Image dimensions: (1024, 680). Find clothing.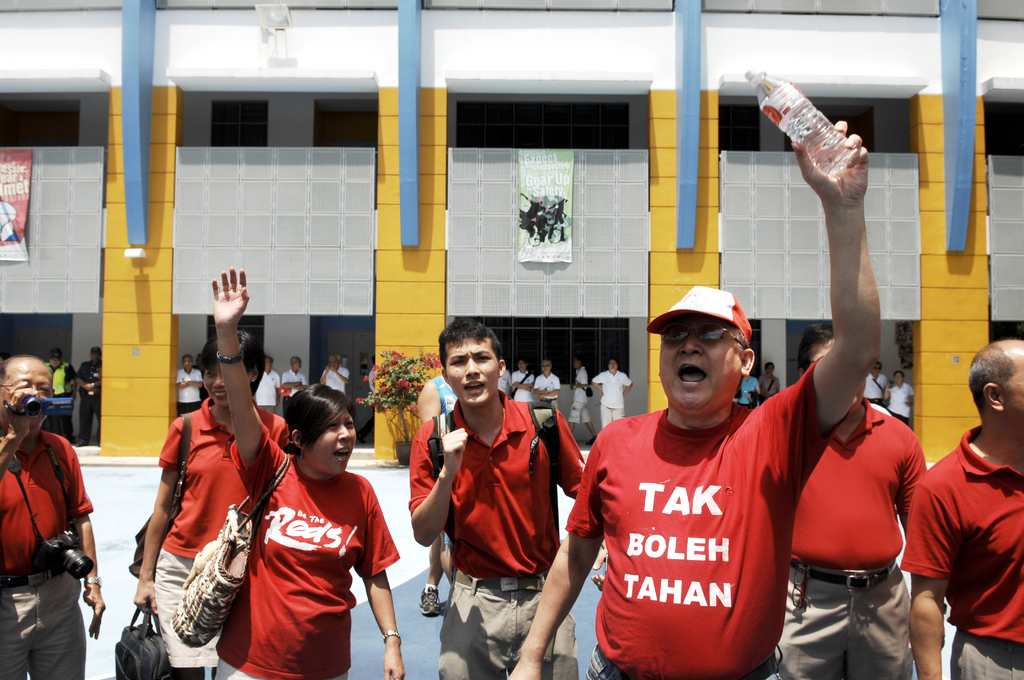
535,371,559,408.
